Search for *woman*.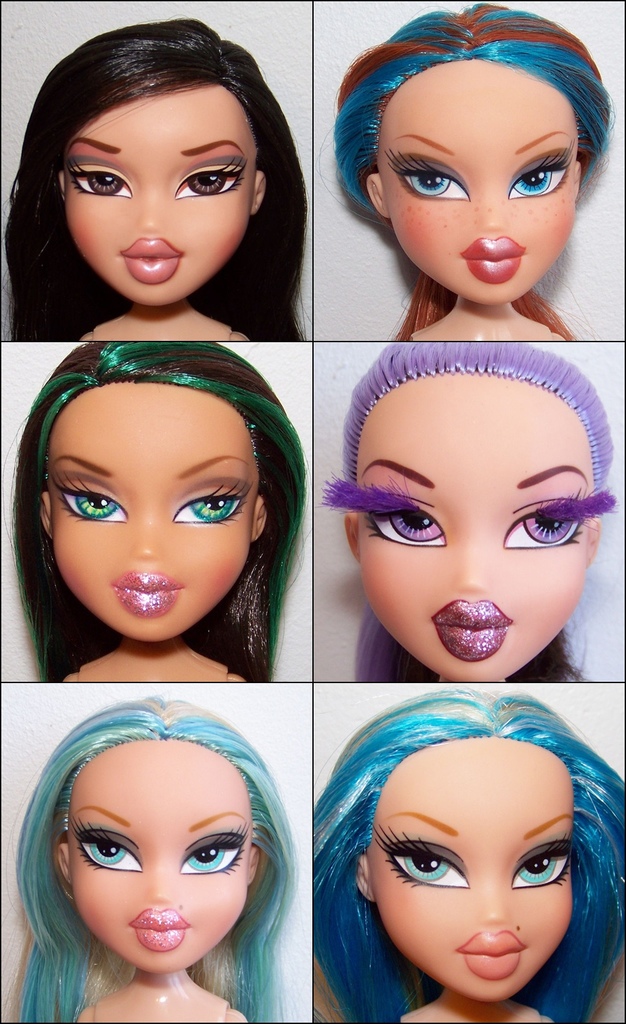
Found at {"x1": 313, "y1": 686, "x2": 625, "y2": 1022}.
